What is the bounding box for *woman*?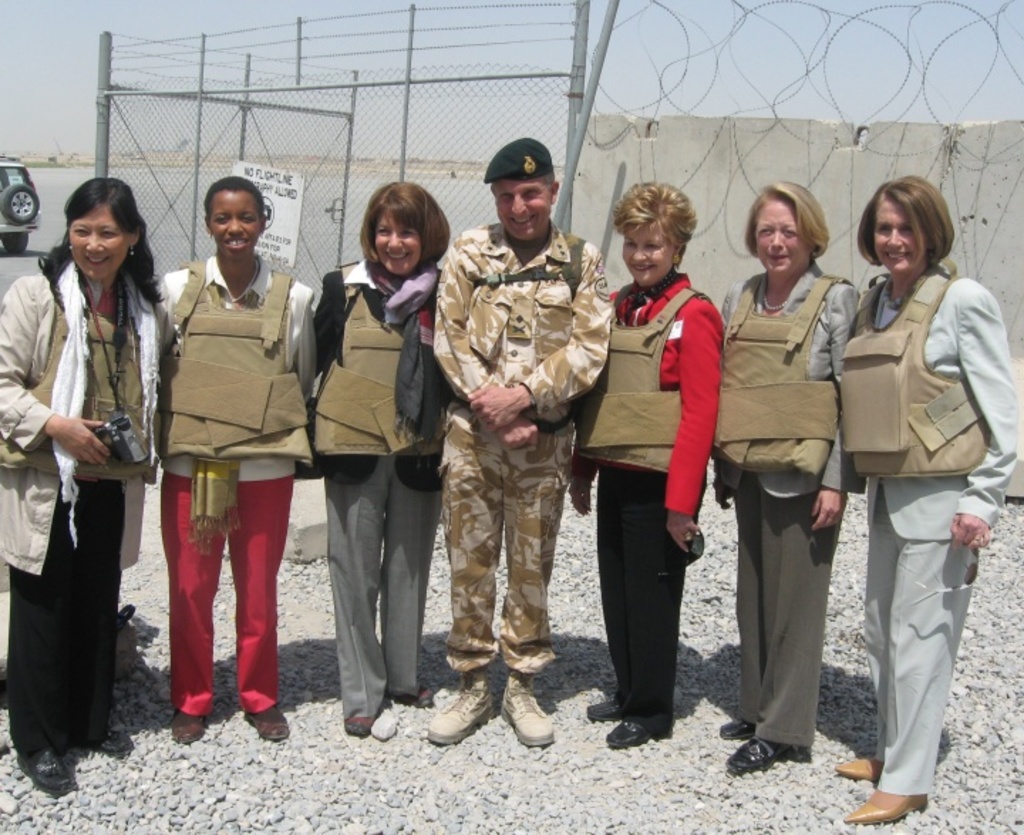
[309, 175, 455, 741].
